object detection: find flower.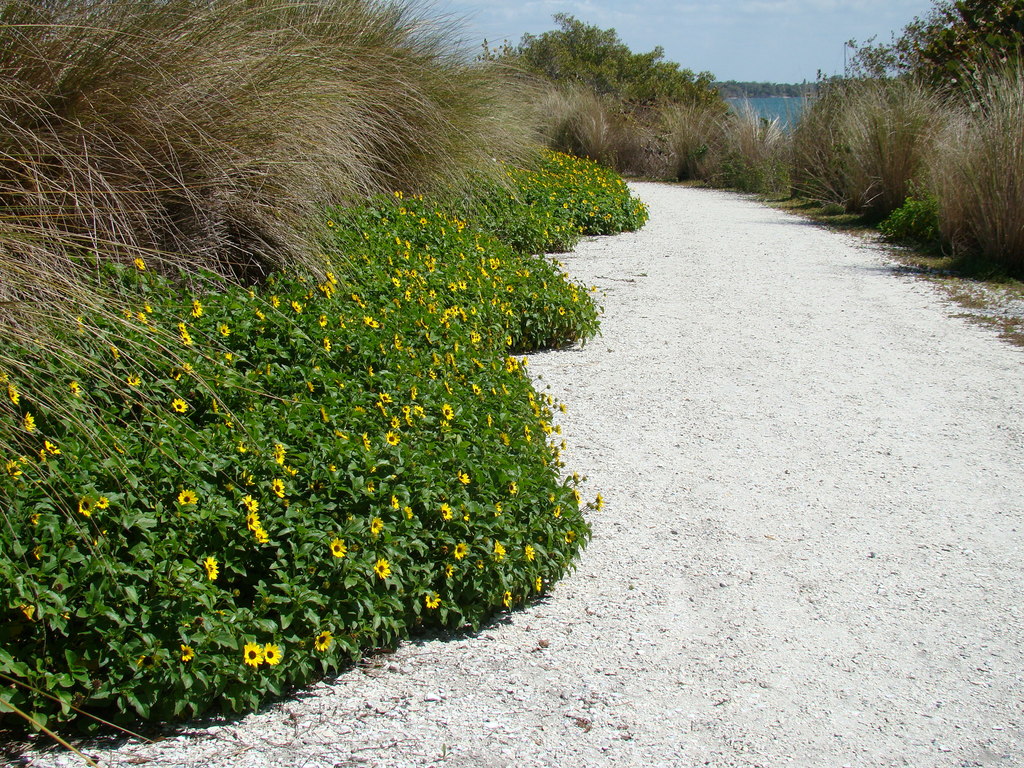
(179,644,201,662).
